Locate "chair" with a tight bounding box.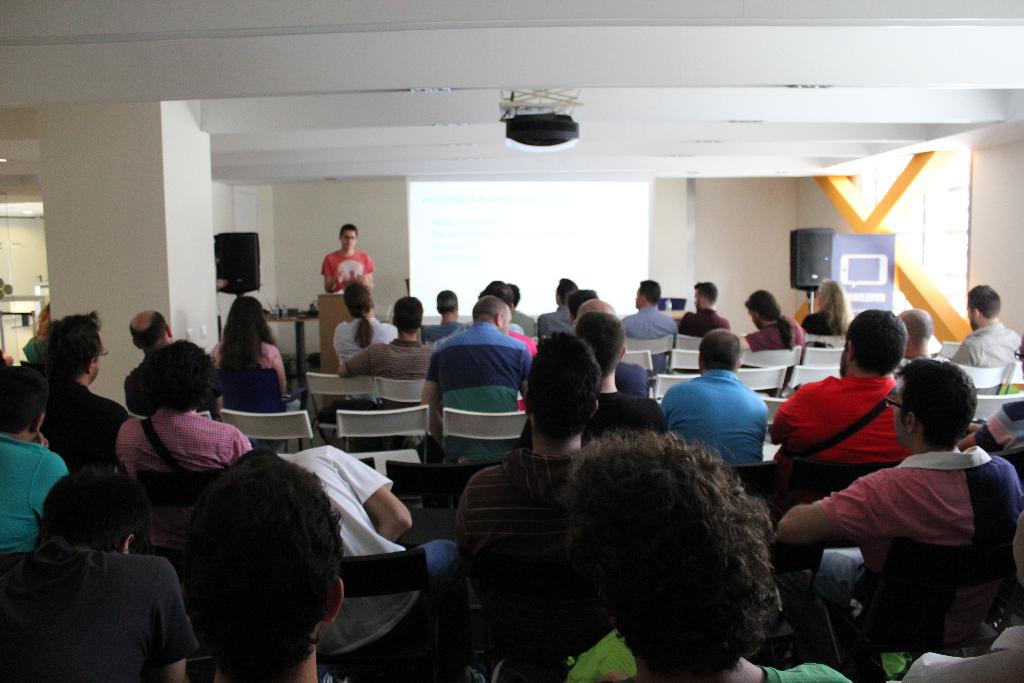
x1=221, y1=406, x2=317, y2=448.
